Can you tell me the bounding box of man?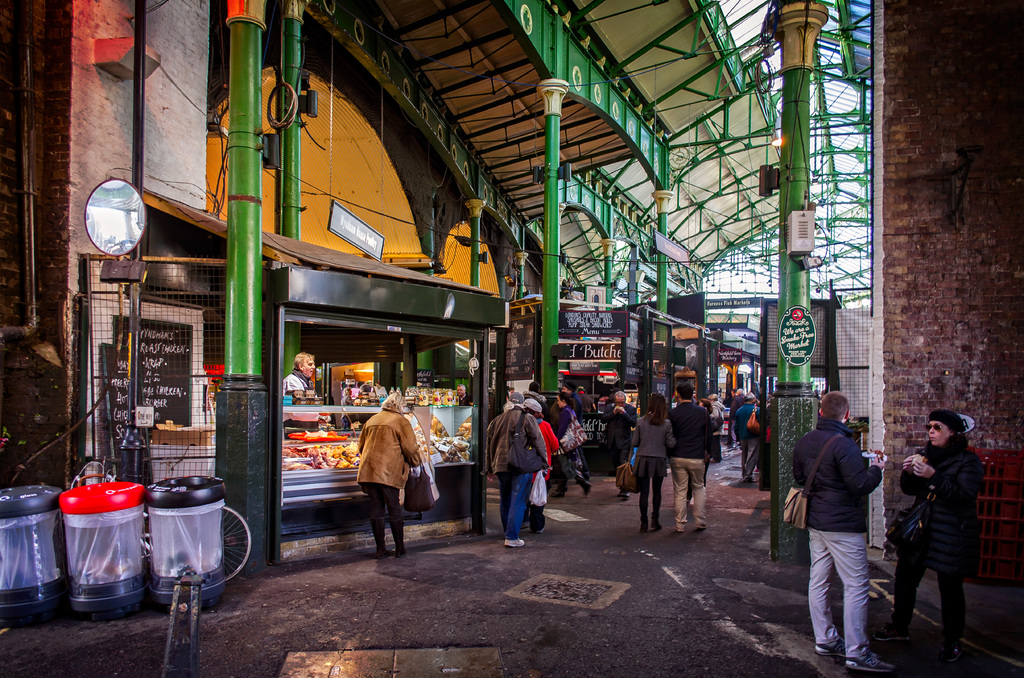
bbox(665, 382, 721, 537).
